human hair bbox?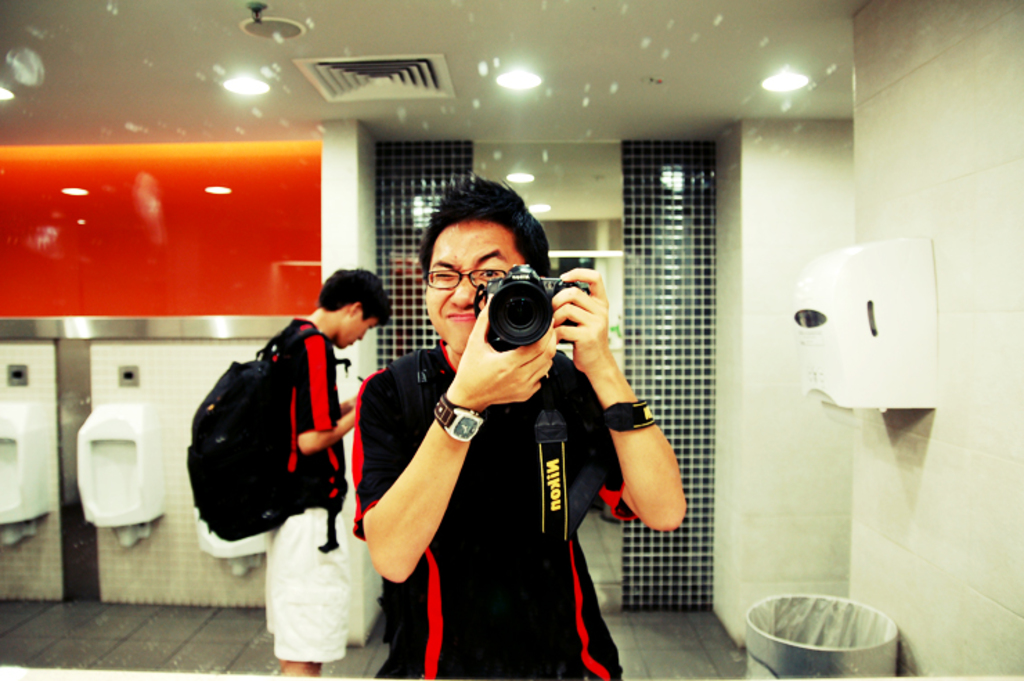
321,267,385,323
